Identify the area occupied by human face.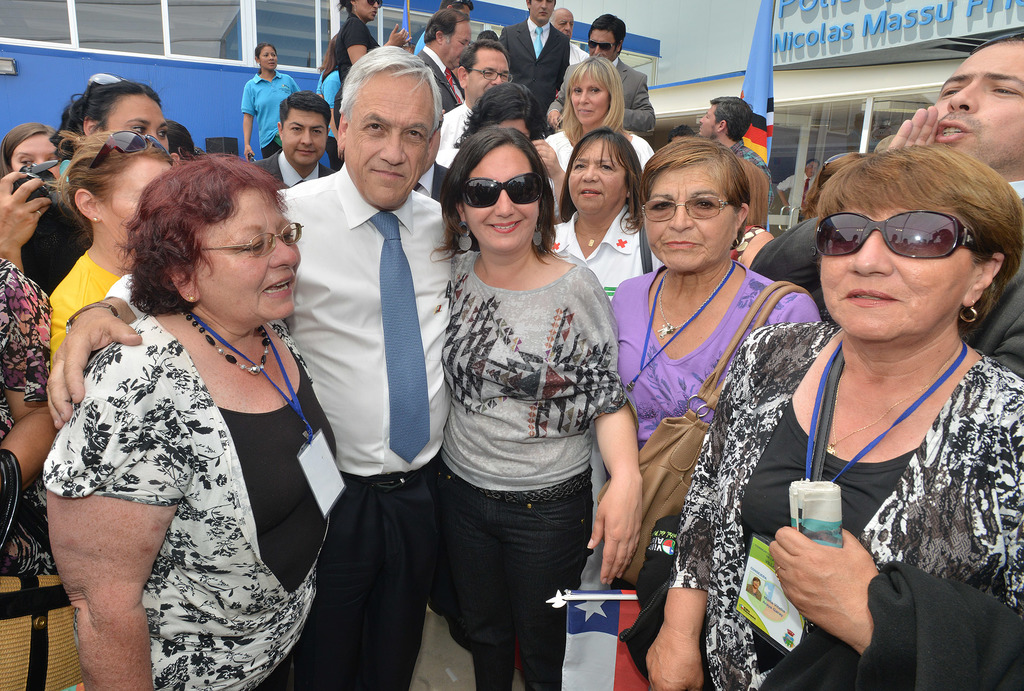
Area: box=[806, 162, 820, 177].
